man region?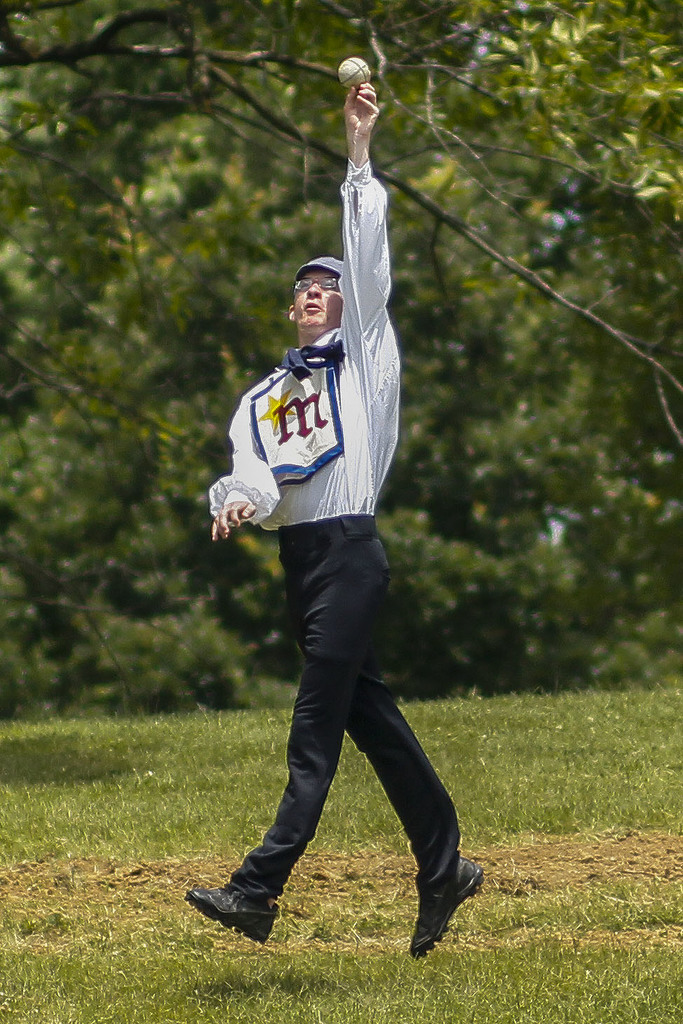
(183, 78, 479, 959)
